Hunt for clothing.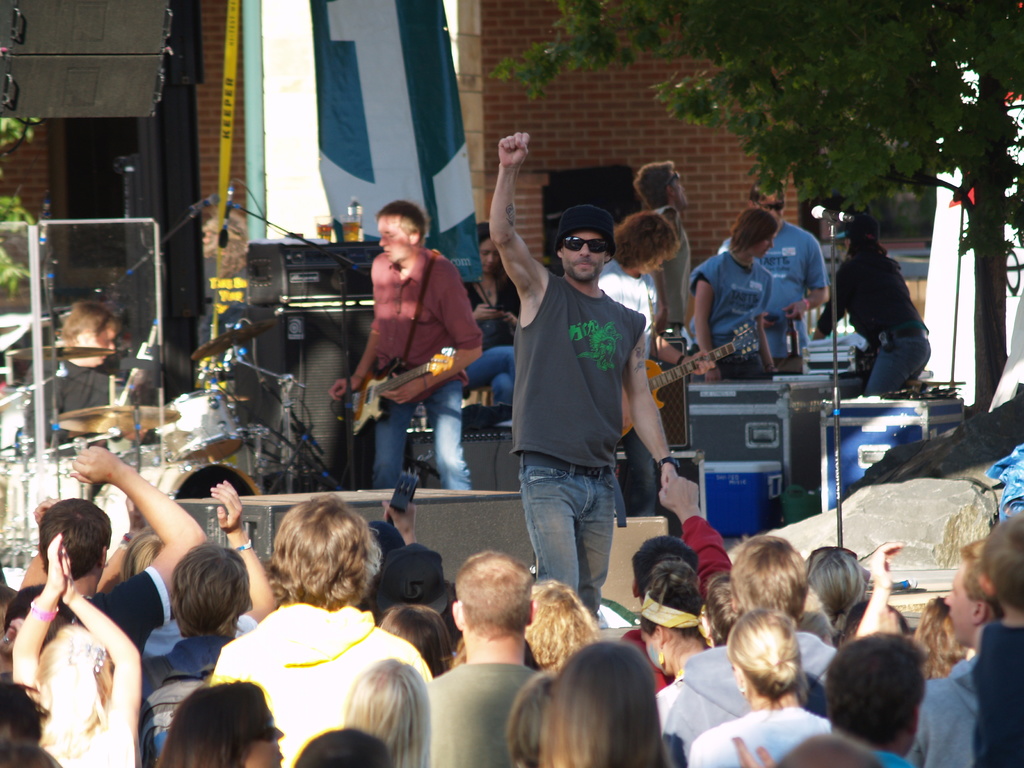
Hunted down at [left=371, top=246, right=481, bottom=485].
